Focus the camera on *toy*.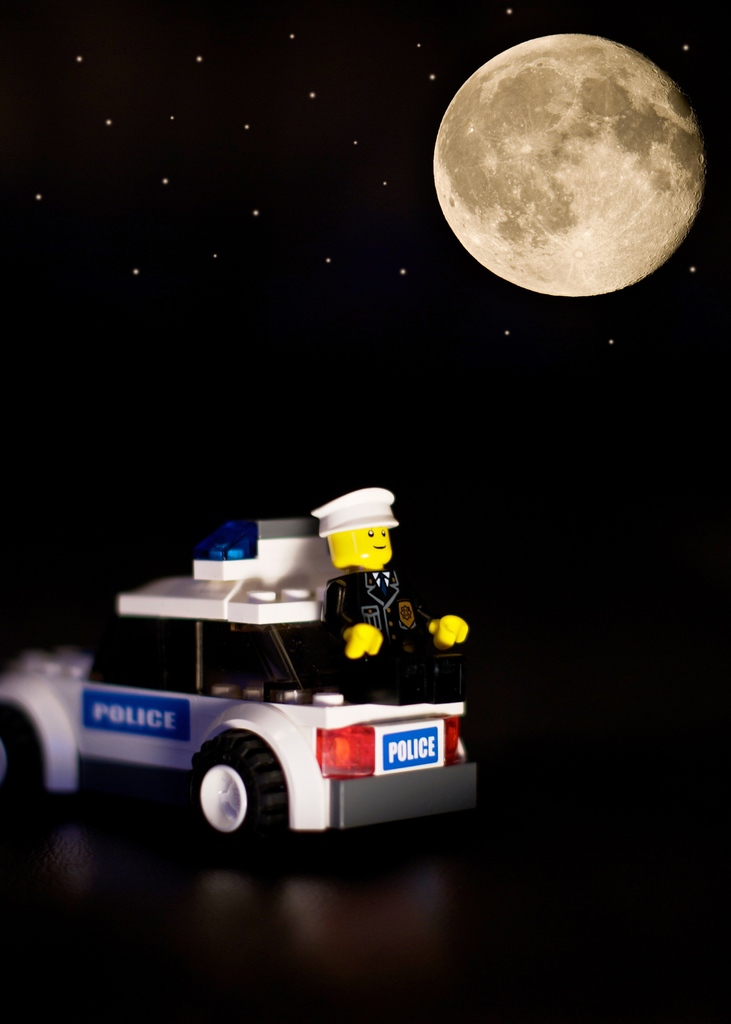
Focus region: l=6, t=490, r=478, b=853.
